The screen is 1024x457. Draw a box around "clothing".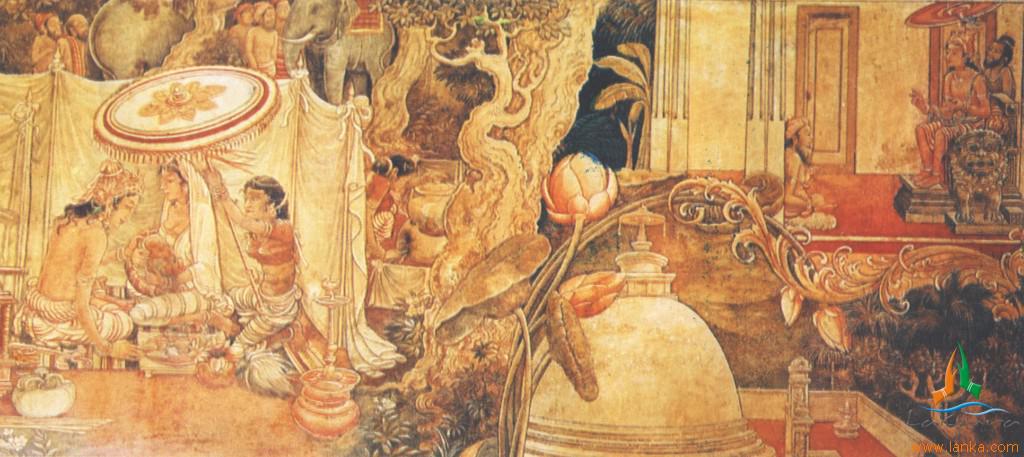
BBox(226, 218, 304, 355).
